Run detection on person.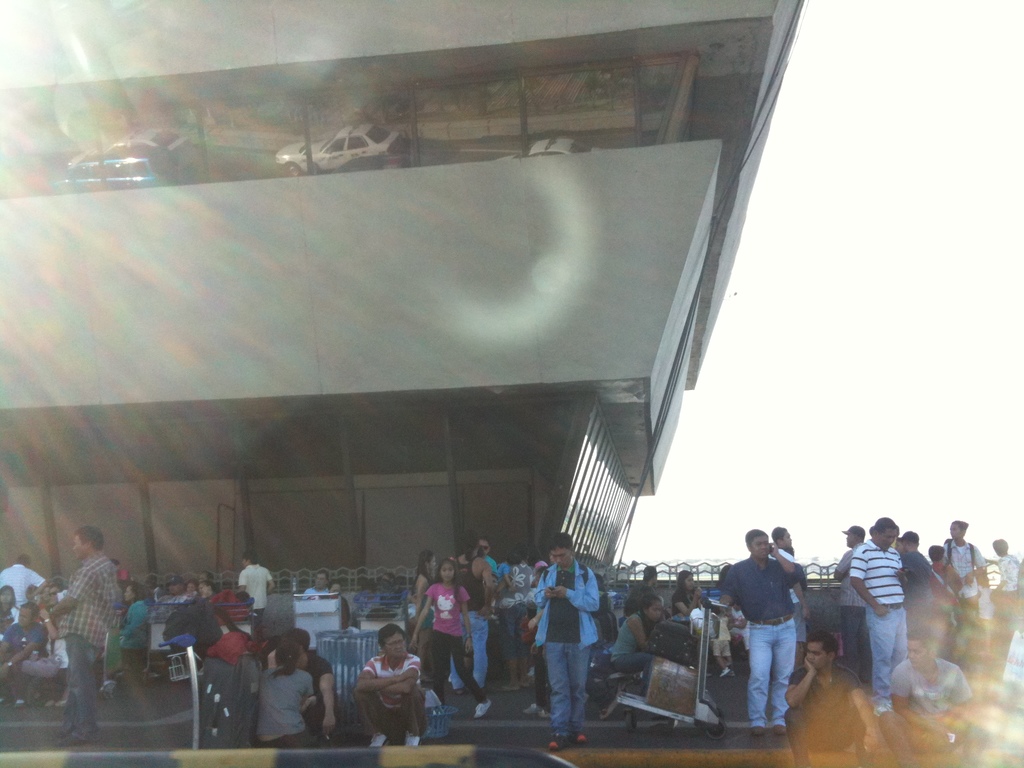
Result: Rect(844, 507, 911, 716).
